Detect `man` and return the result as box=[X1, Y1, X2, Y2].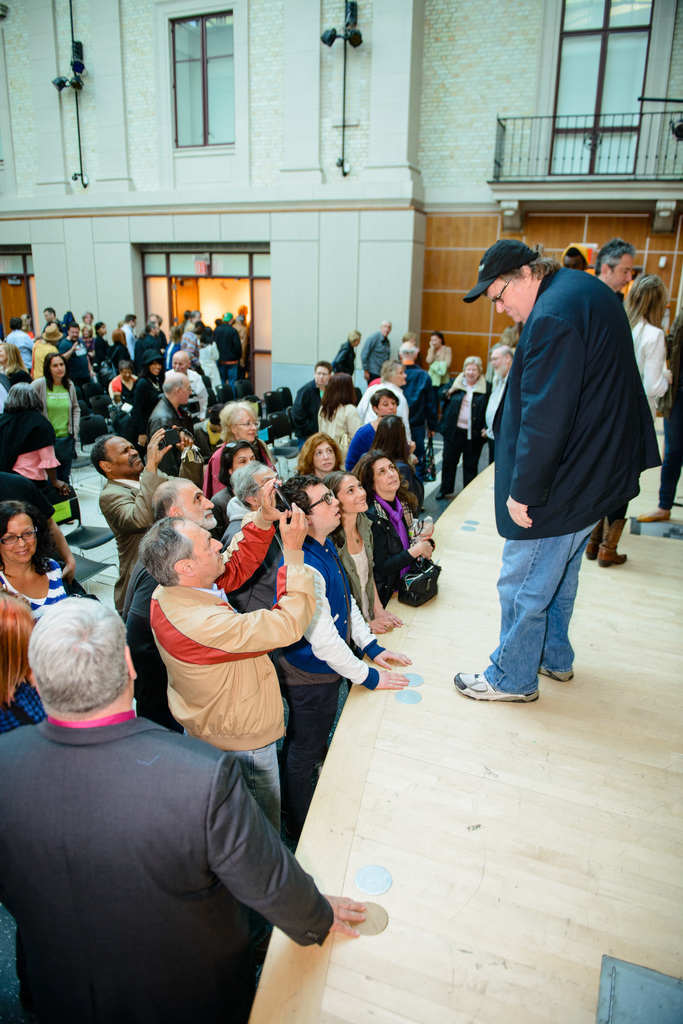
box=[450, 237, 650, 694].
